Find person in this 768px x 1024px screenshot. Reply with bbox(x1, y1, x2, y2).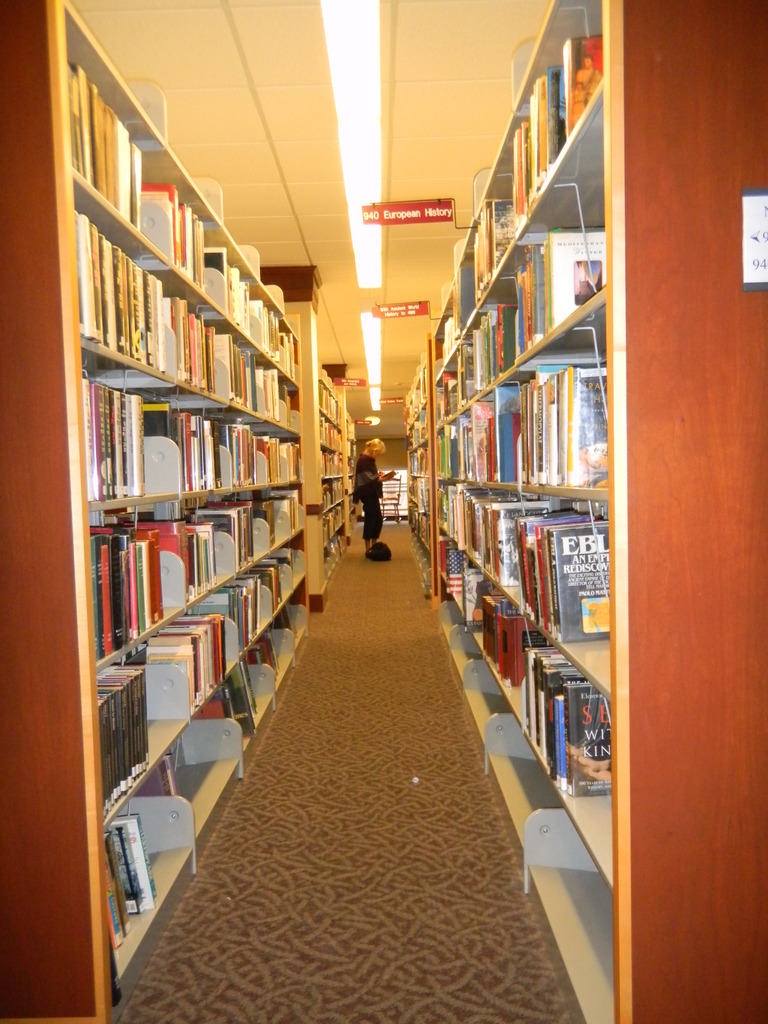
bbox(350, 436, 394, 554).
